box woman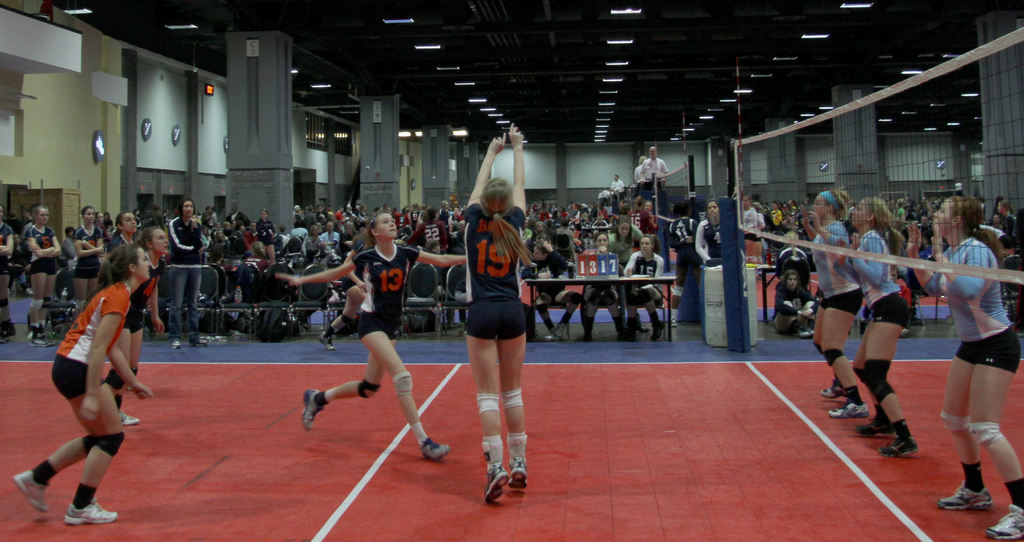
858 197 920 457
